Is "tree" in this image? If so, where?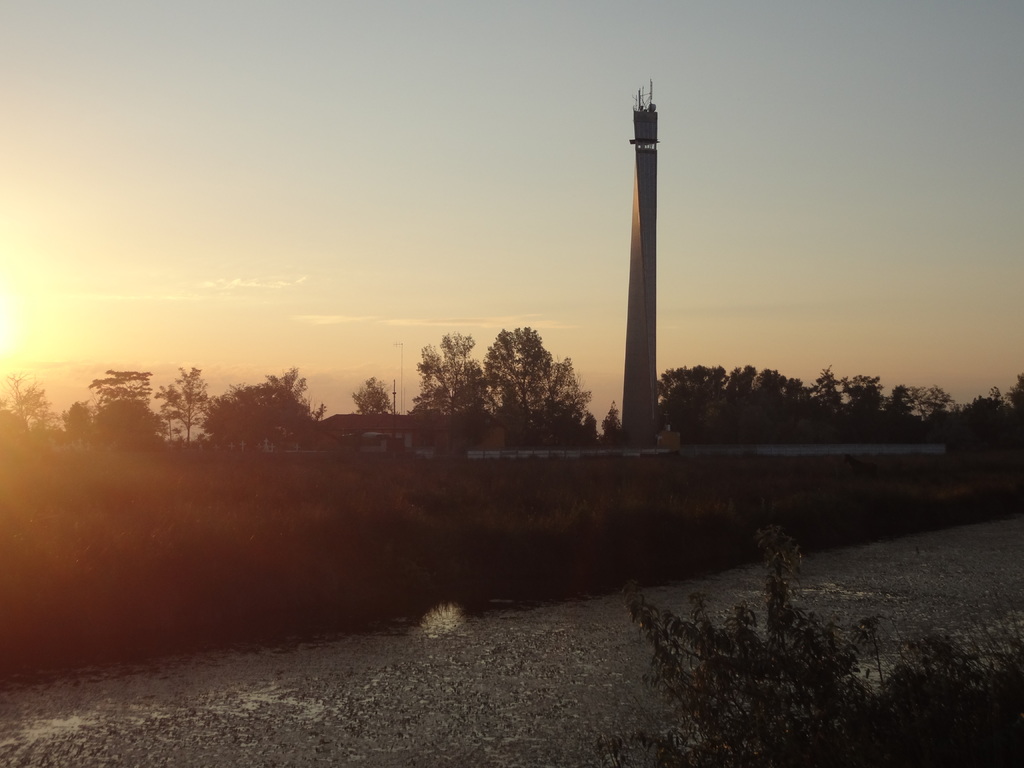
Yes, at {"x1": 168, "y1": 358, "x2": 220, "y2": 445}.
